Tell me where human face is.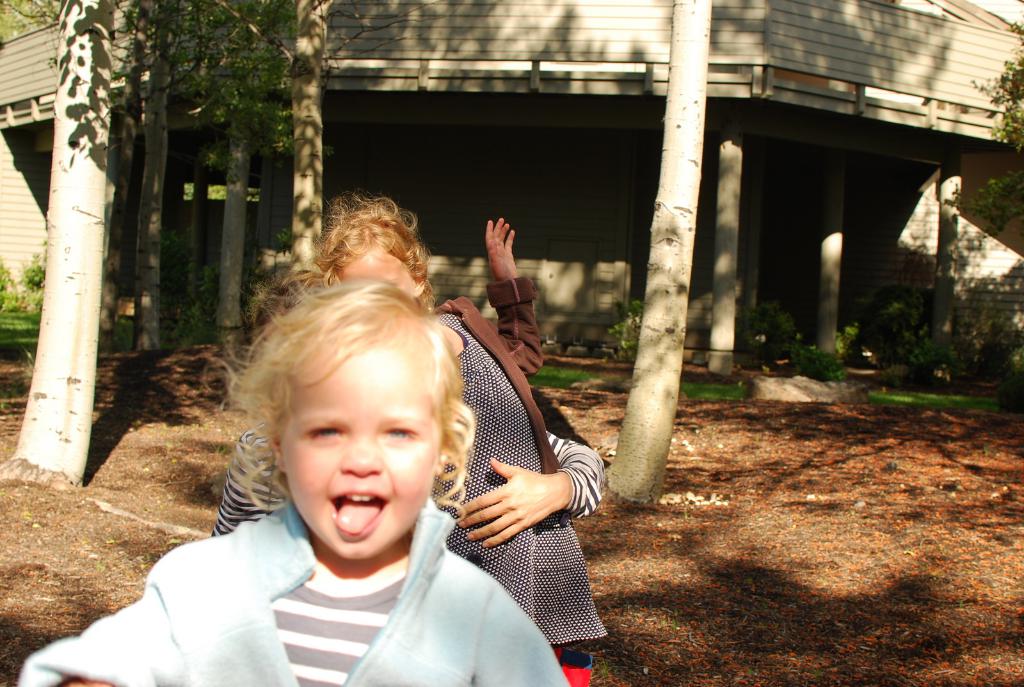
human face is at (282,341,442,560).
